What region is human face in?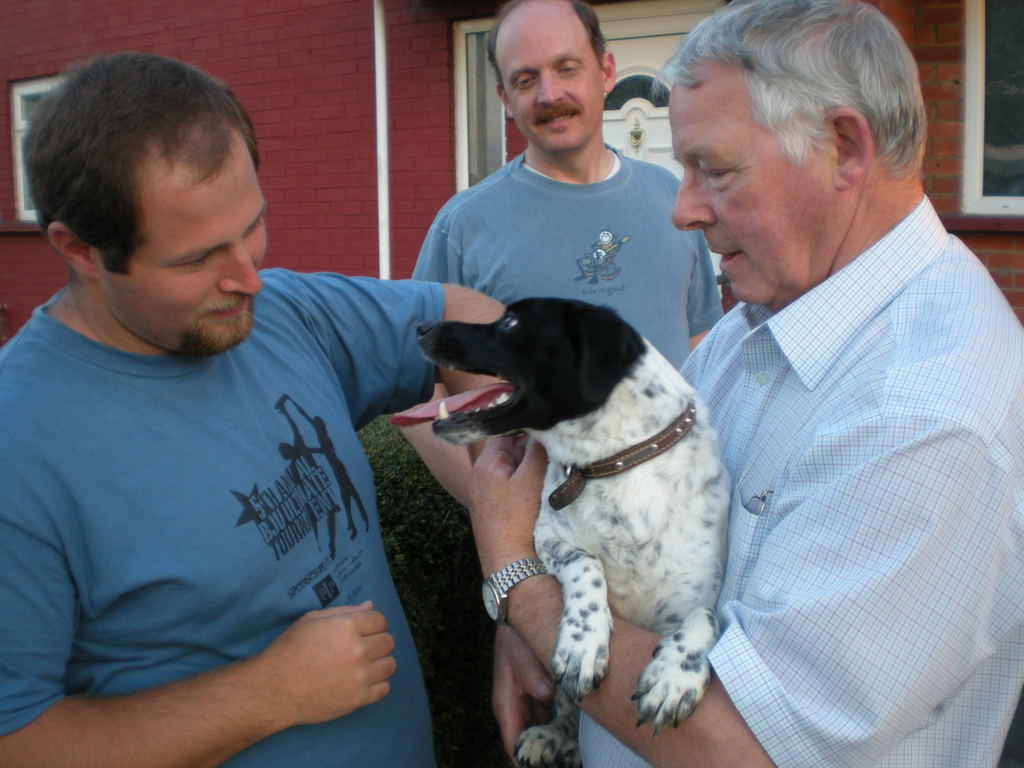
select_region(90, 178, 266, 362).
